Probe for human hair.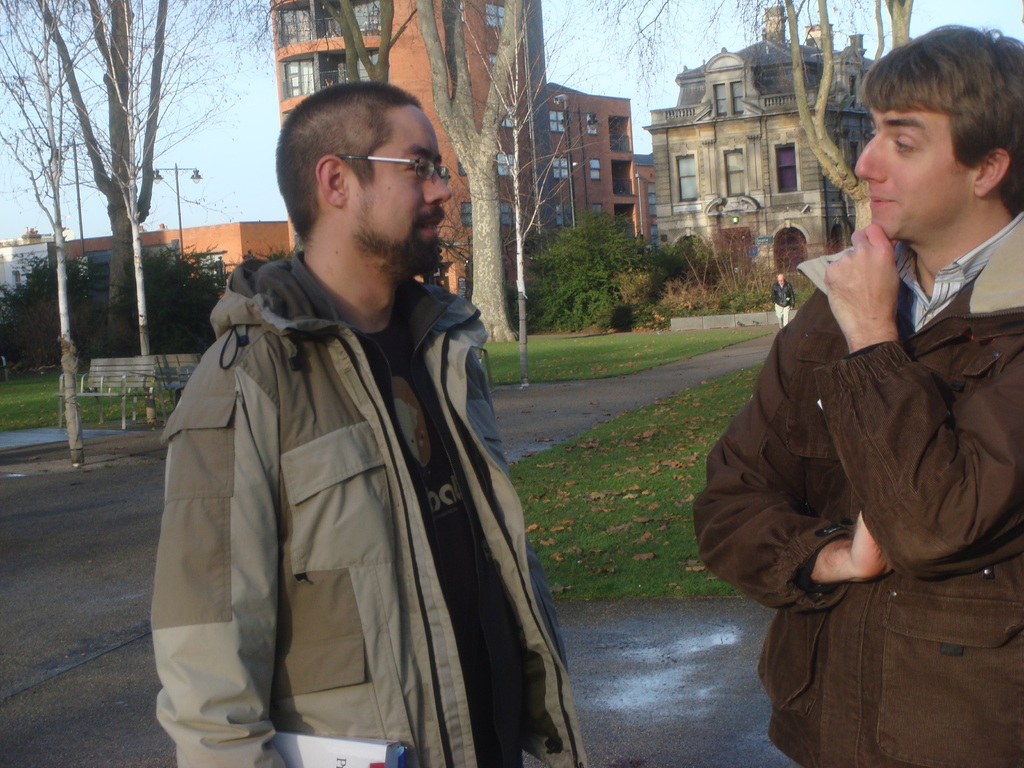
Probe result: x1=275, y1=82, x2=423, y2=246.
